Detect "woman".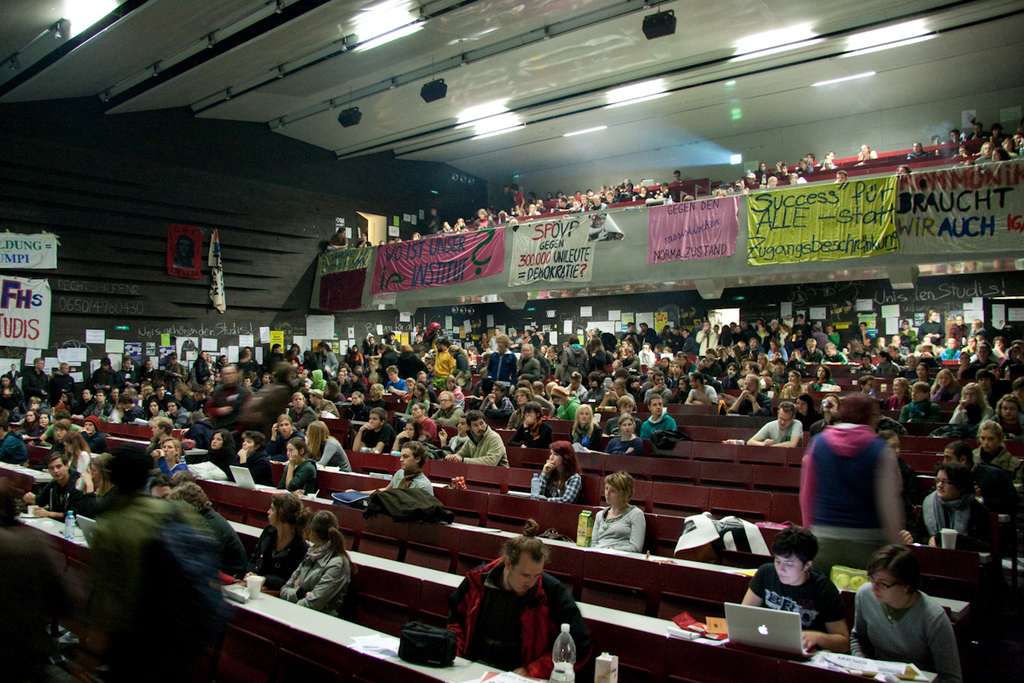
Detected at 40:412:55:435.
